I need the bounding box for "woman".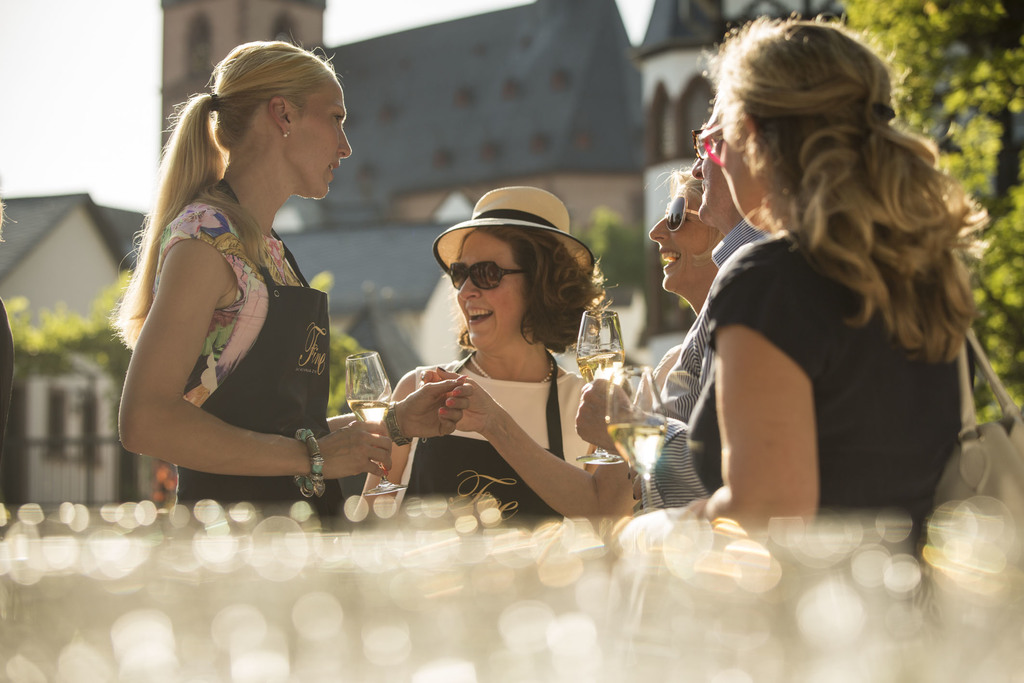
Here it is: <region>576, 163, 724, 514</region>.
